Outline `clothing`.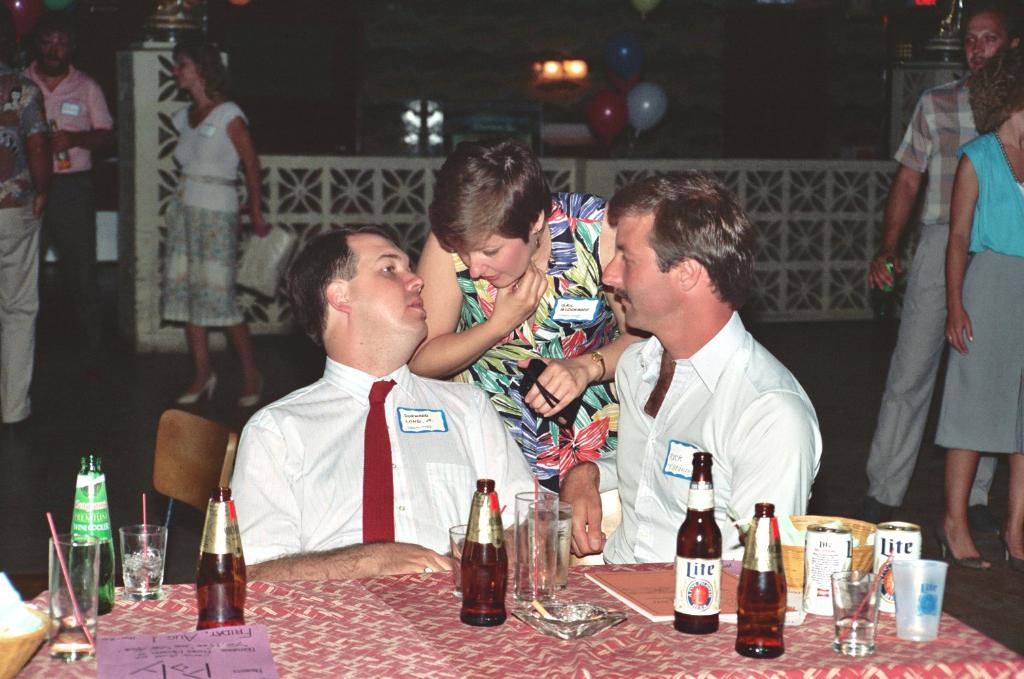
Outline: locate(170, 100, 254, 321).
